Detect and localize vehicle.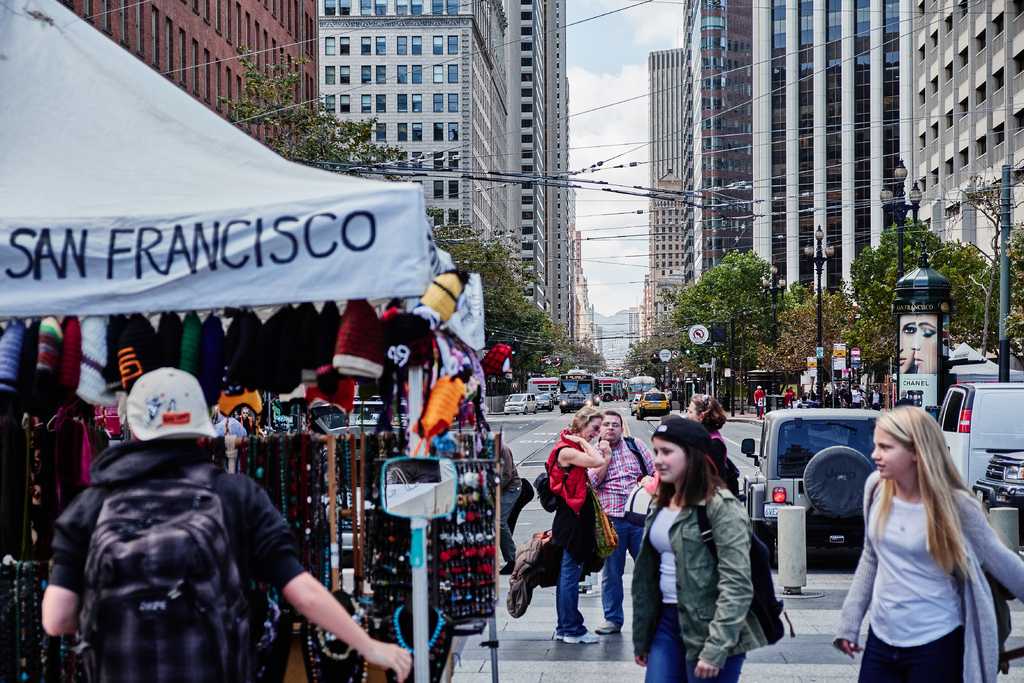
Localized at rect(932, 357, 1020, 412).
